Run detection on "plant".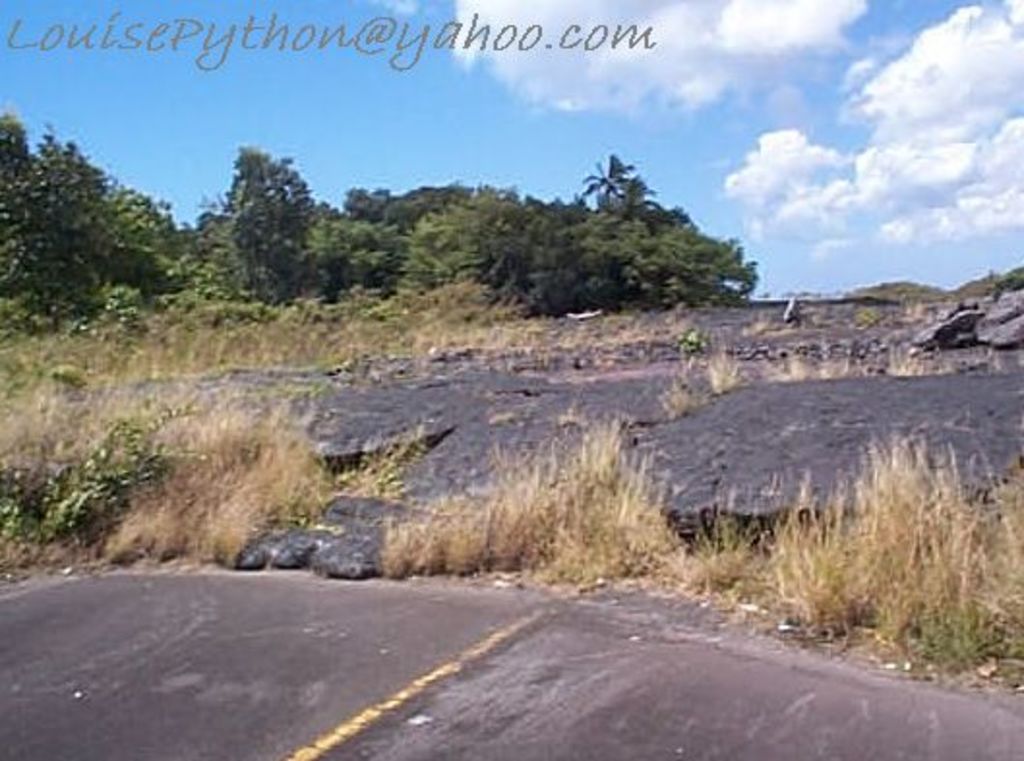
Result: select_region(850, 279, 1005, 300).
